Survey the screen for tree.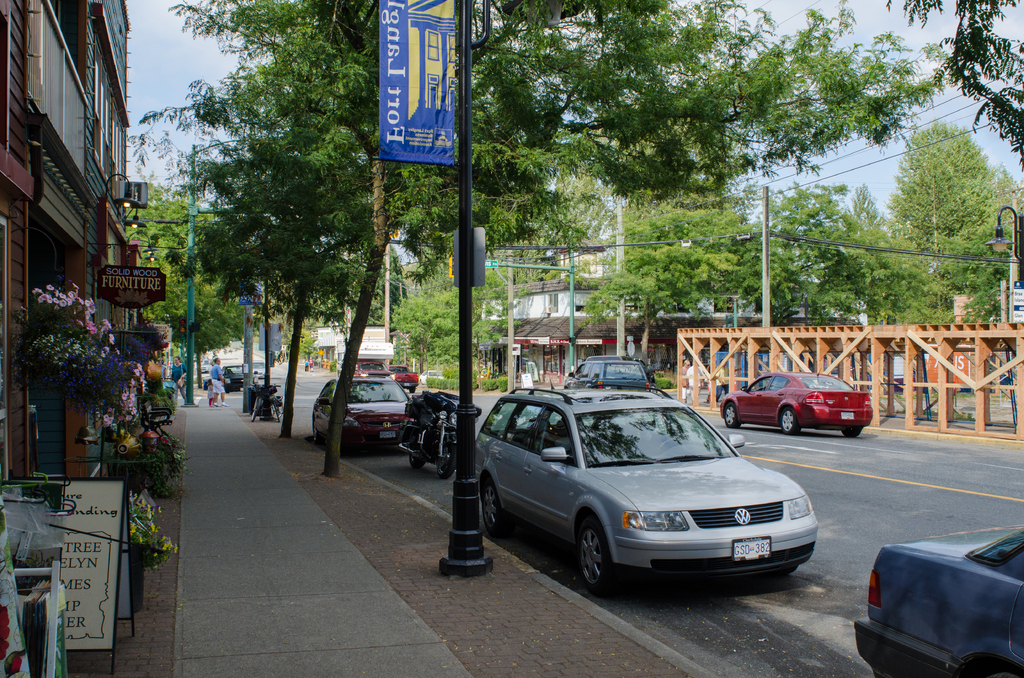
Survey found: Rect(164, 0, 950, 483).
